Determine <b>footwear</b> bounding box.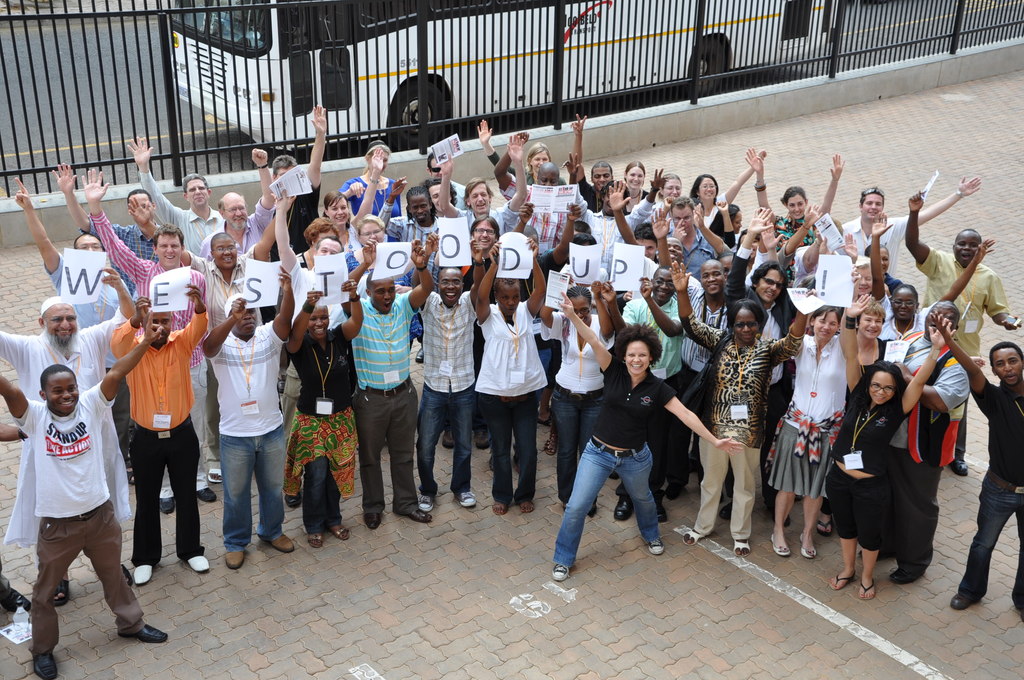
Determined: 858/576/877/597.
